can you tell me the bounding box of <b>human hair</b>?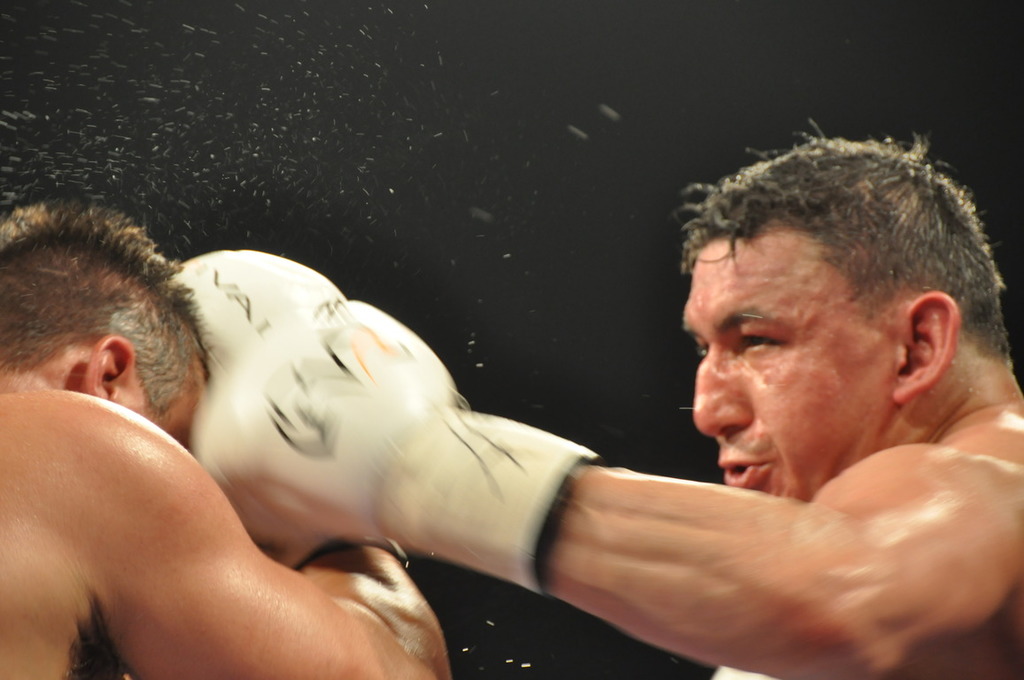
x1=681 y1=119 x2=1011 y2=368.
